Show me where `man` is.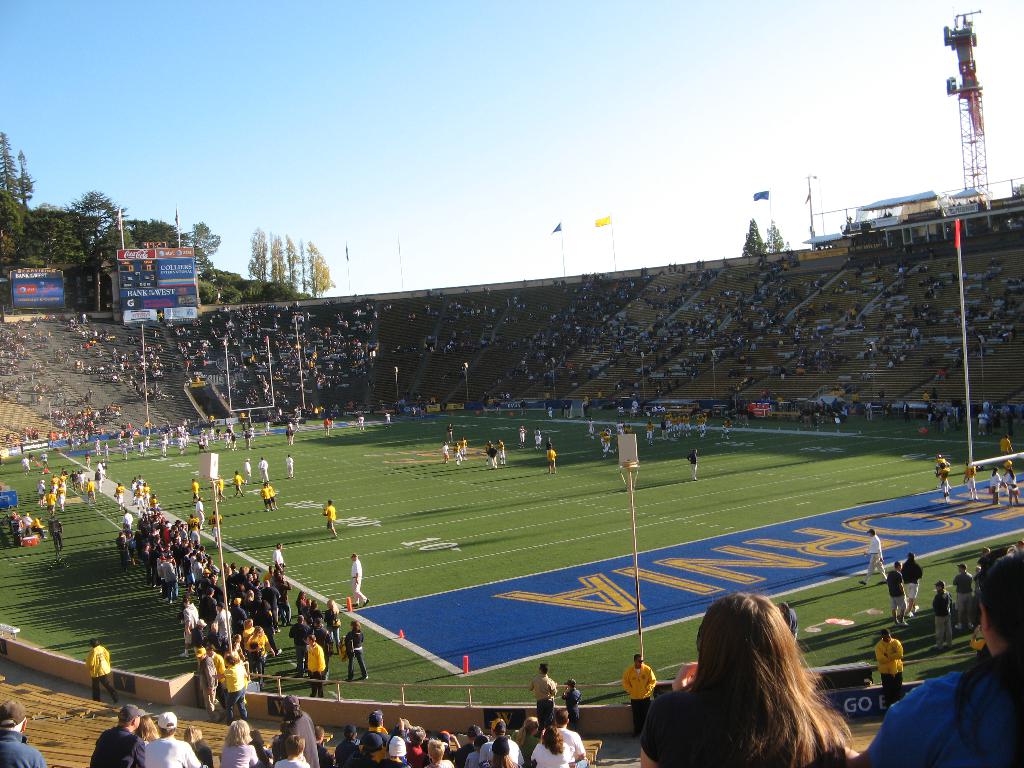
`man` is at pyautogui.locateOnScreen(454, 442, 463, 465).
